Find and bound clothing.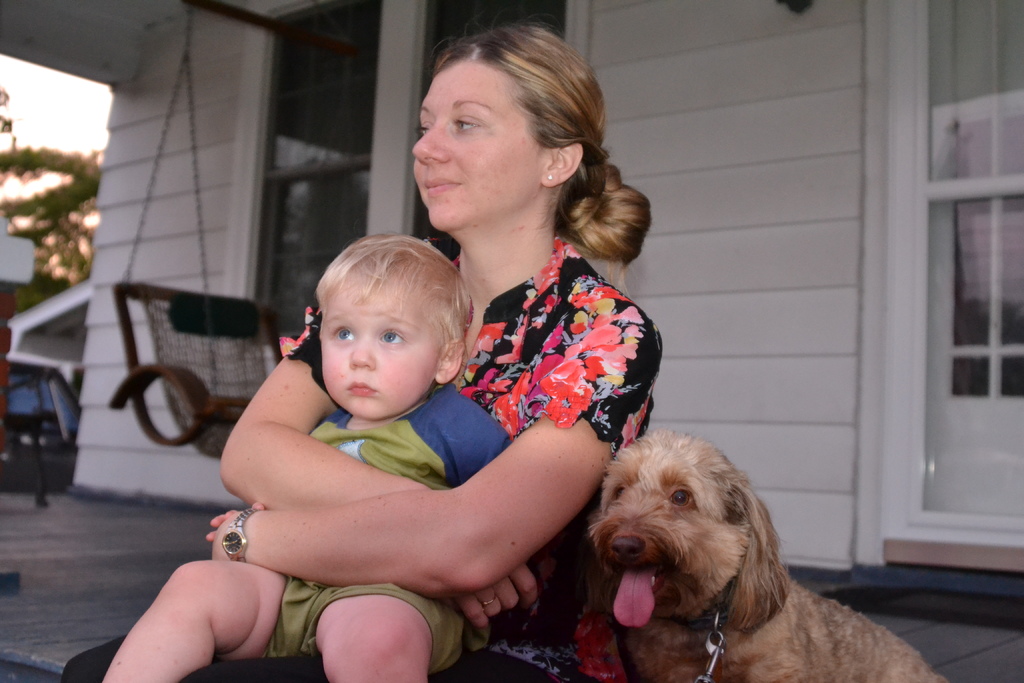
Bound: (x1=266, y1=386, x2=509, y2=668).
